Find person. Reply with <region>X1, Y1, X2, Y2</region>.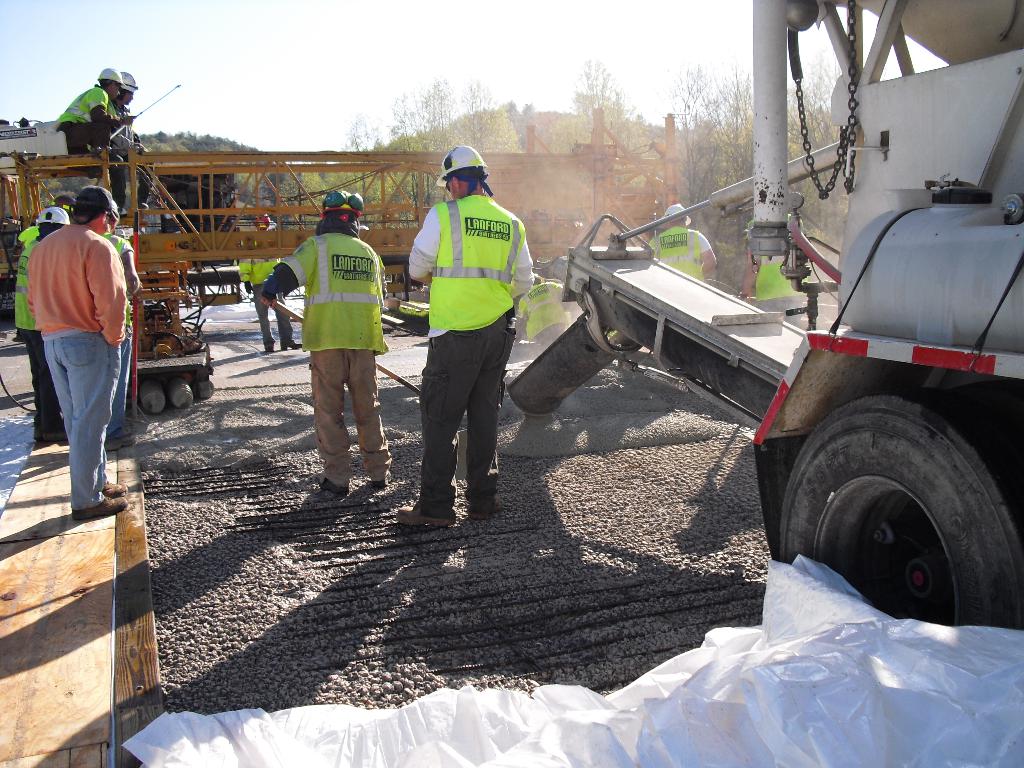
<region>107, 74, 144, 202</region>.
